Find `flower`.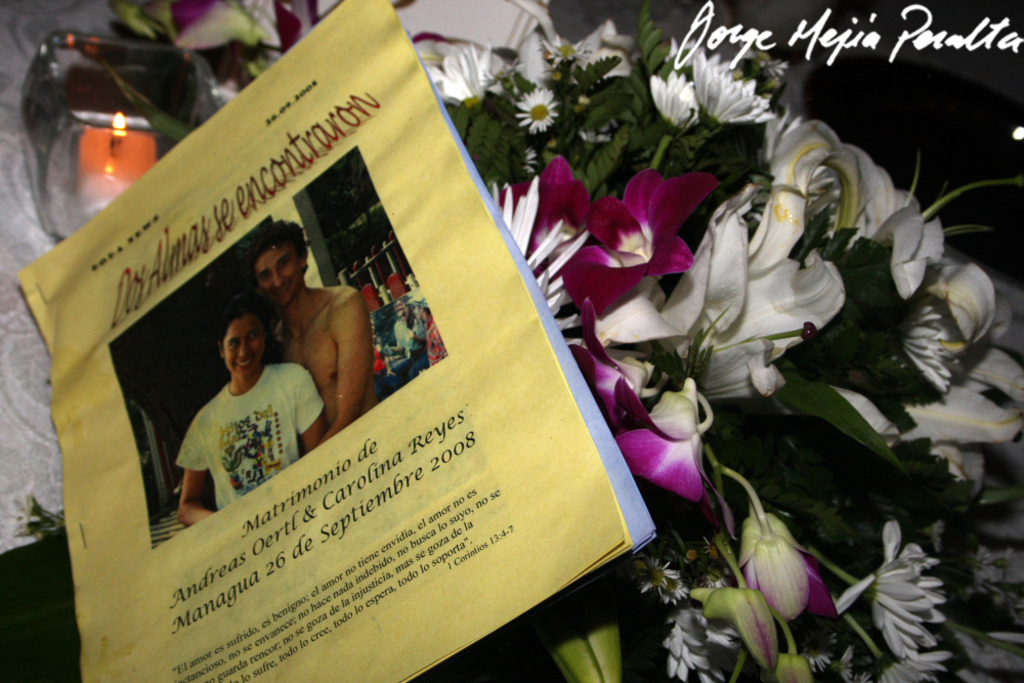
[x1=833, y1=647, x2=859, y2=682].
